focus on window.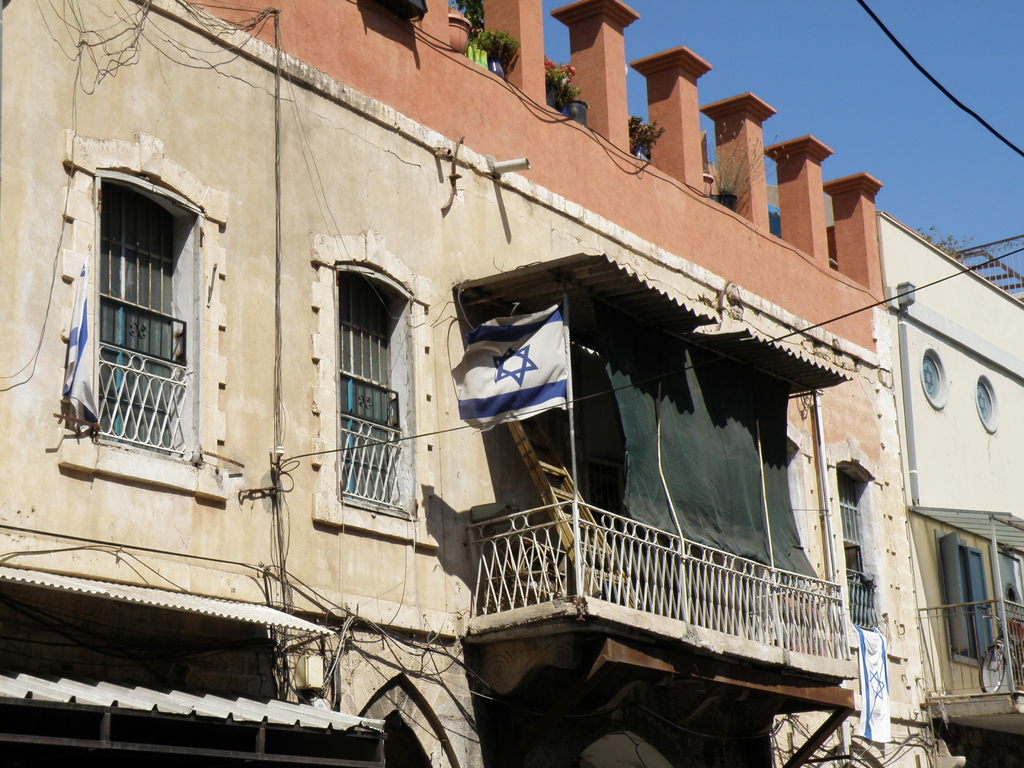
Focused at locate(846, 477, 881, 634).
